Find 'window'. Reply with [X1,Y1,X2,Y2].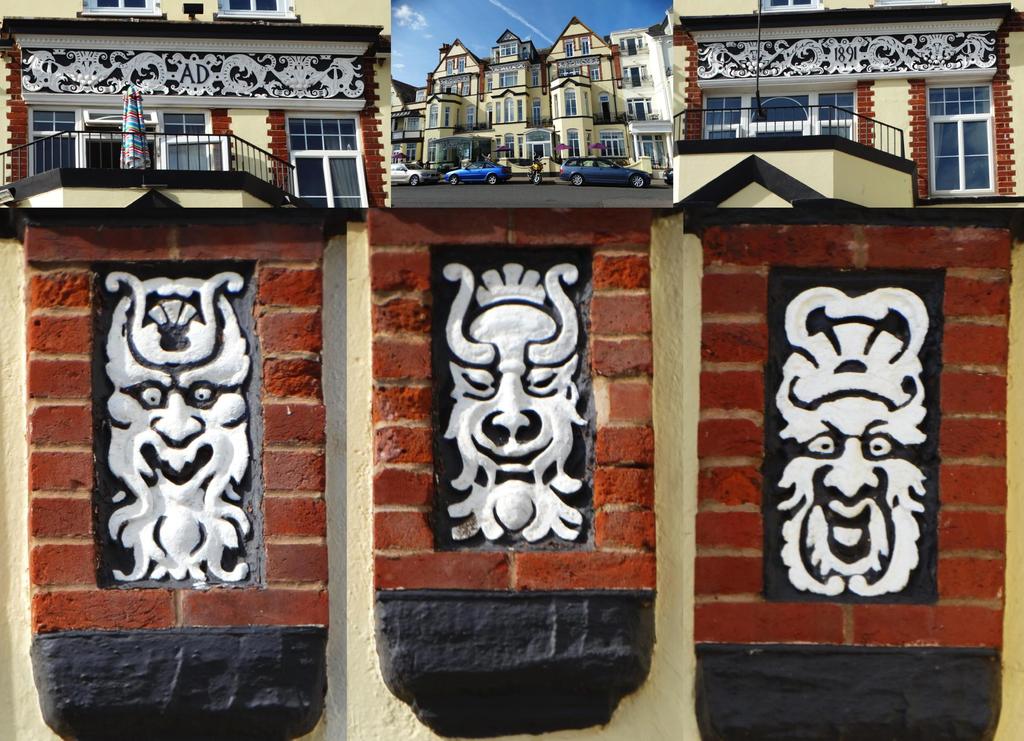
[623,37,646,54].
